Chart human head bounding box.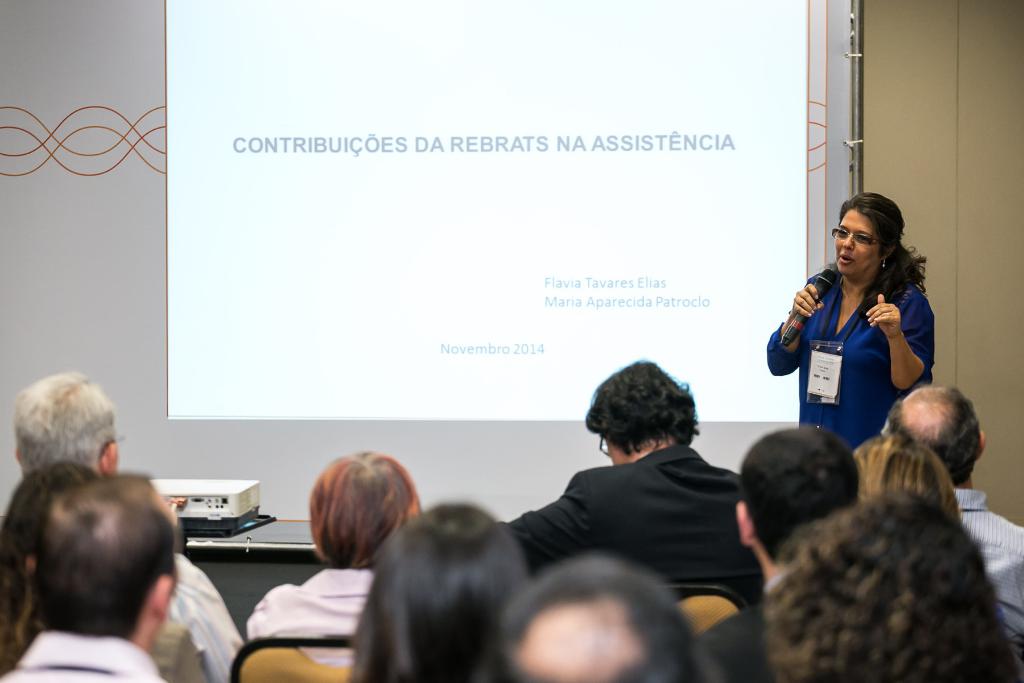
Charted: box(14, 370, 114, 473).
